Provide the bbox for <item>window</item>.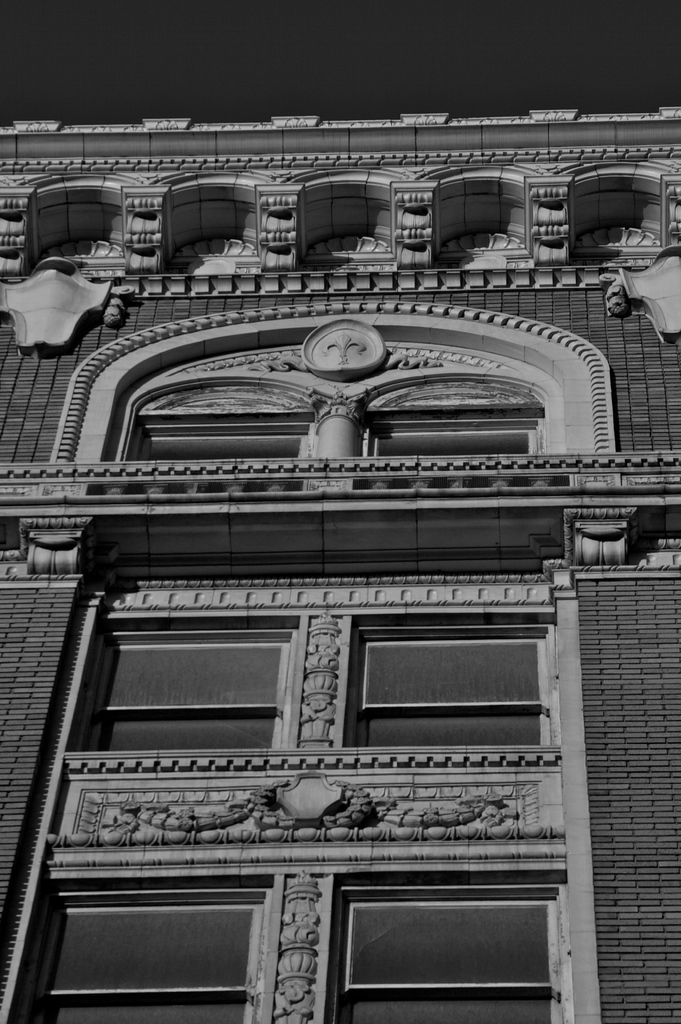
select_region(81, 623, 302, 749).
